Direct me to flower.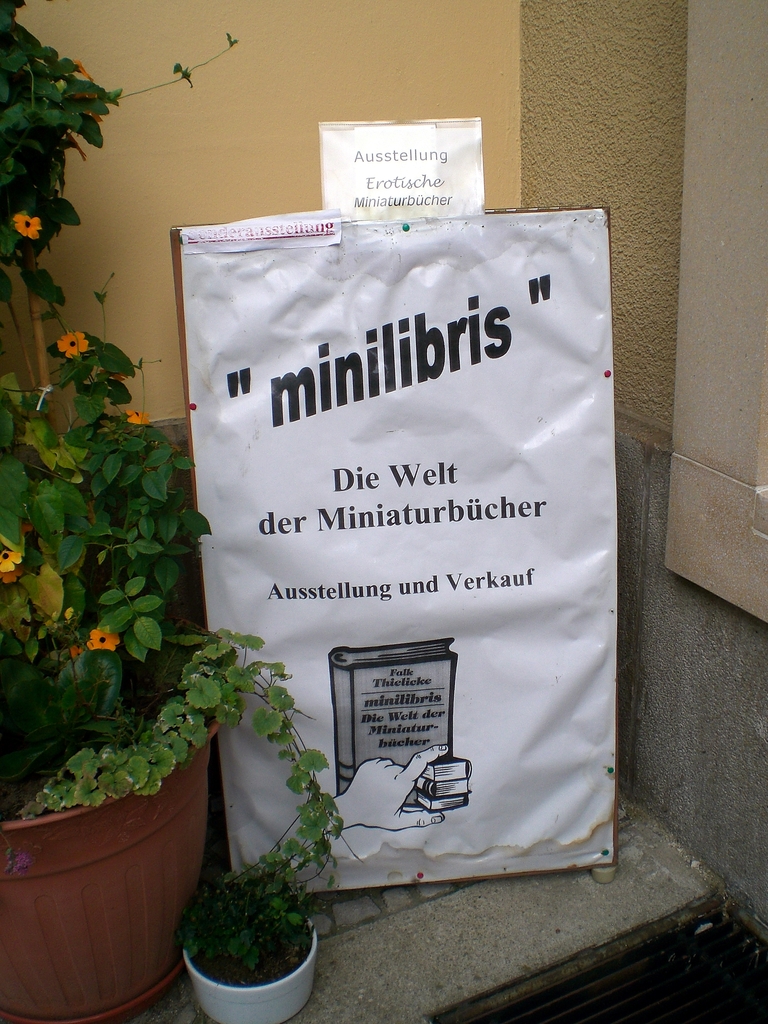
Direction: bbox=(0, 548, 23, 567).
